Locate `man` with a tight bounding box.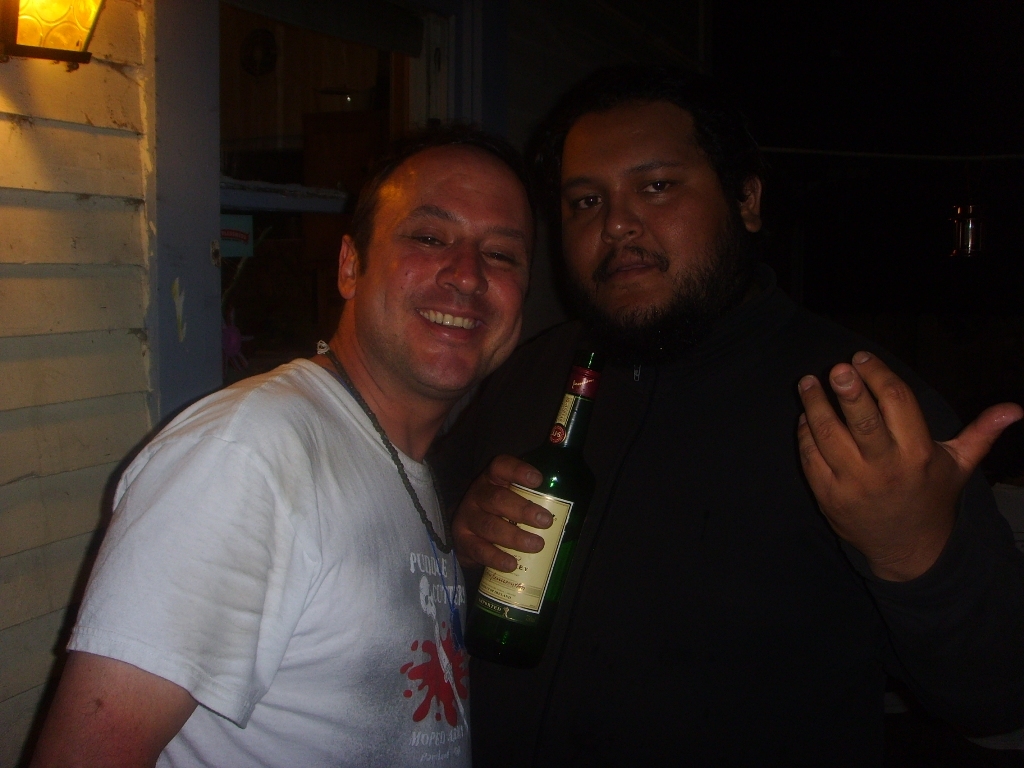
(x1=17, y1=119, x2=544, y2=767).
